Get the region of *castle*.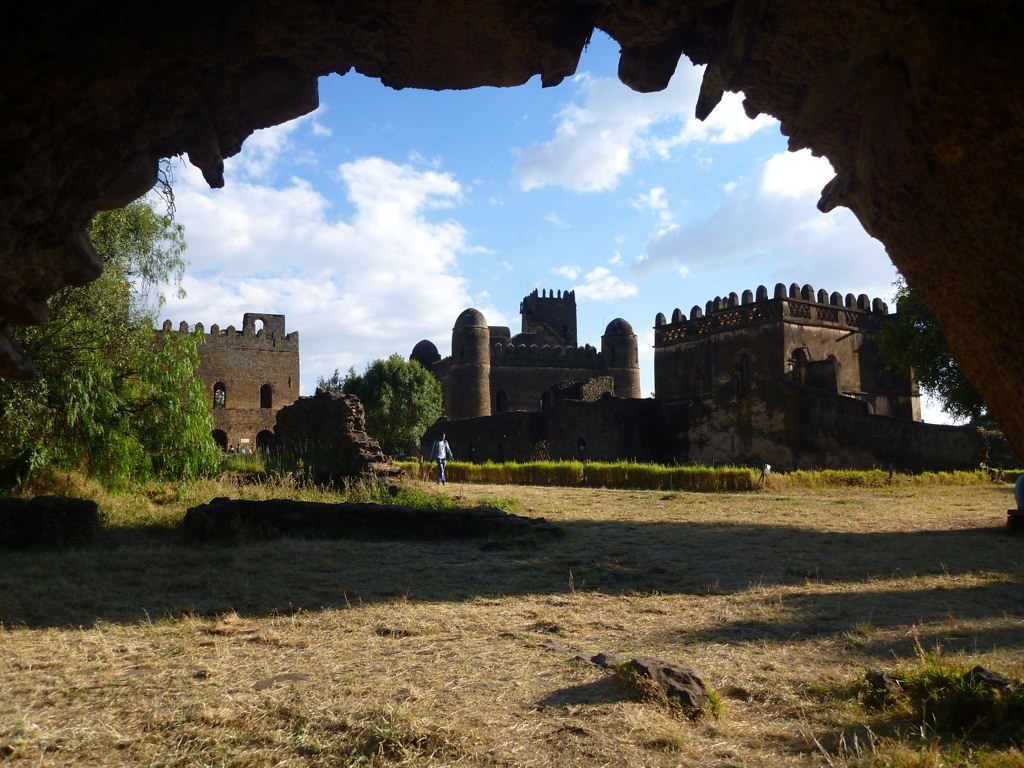
pyautogui.locateOnScreen(404, 279, 642, 420).
